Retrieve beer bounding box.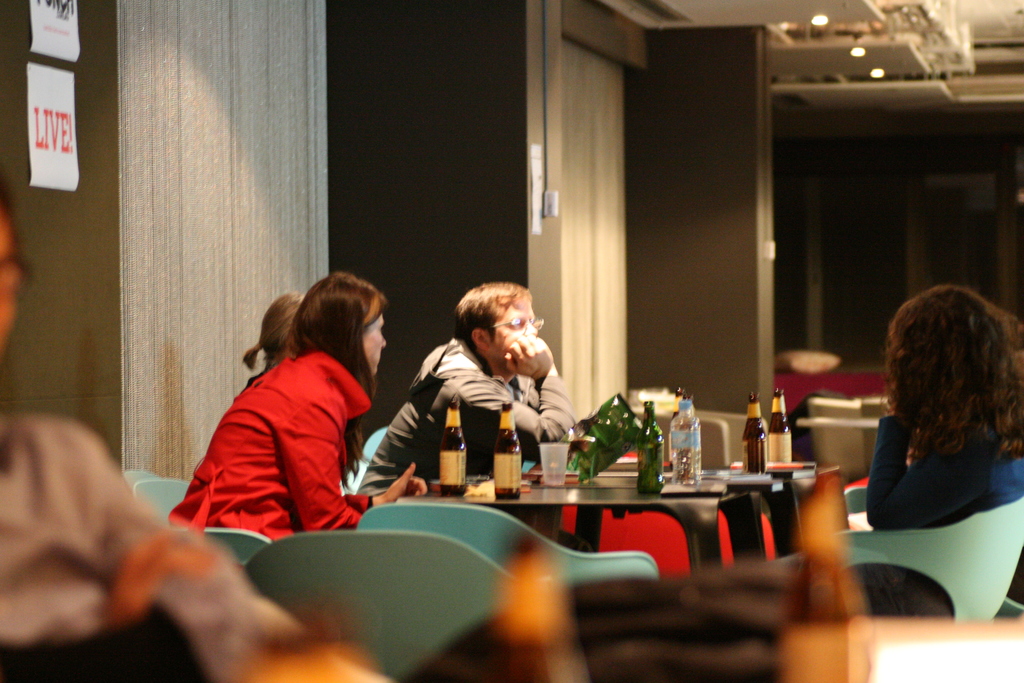
Bounding box: pyautogui.locateOnScreen(493, 399, 522, 498).
